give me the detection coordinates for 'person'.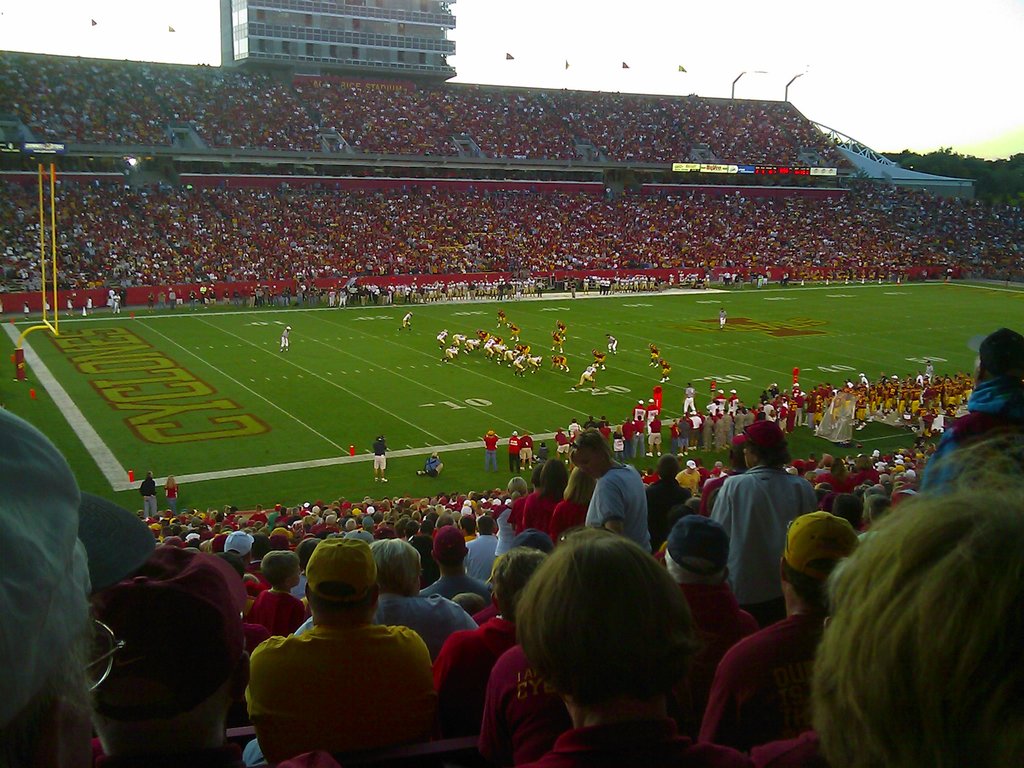
413/444/444/479.
